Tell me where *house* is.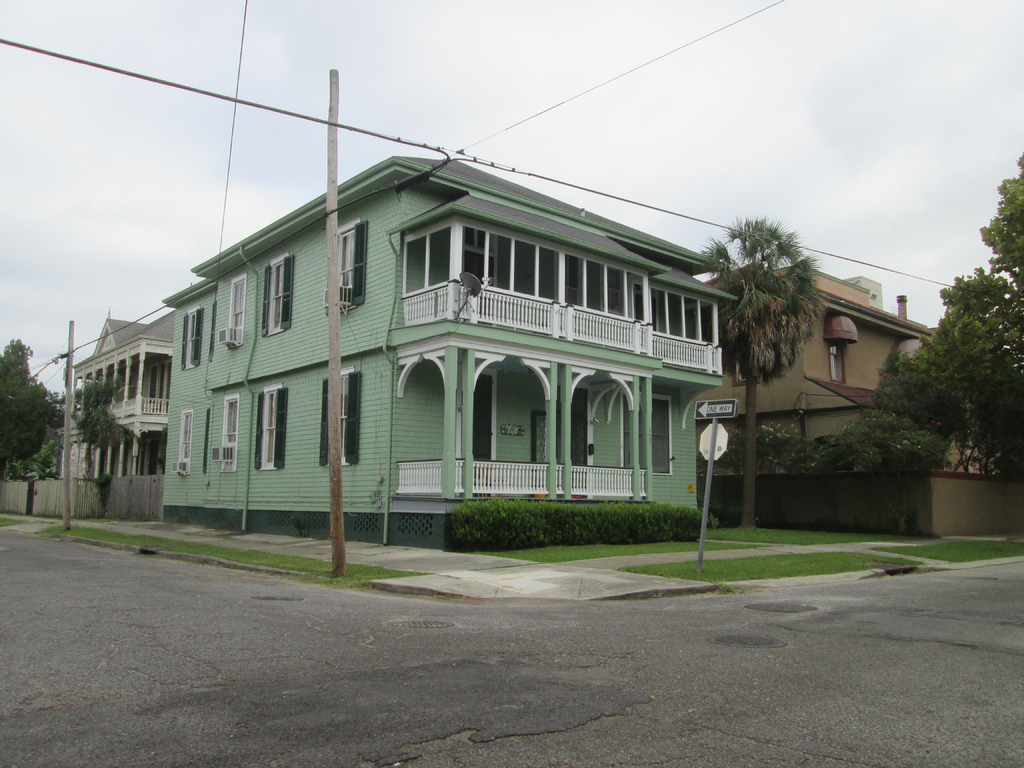
*house* is at l=161, t=161, r=739, b=555.
